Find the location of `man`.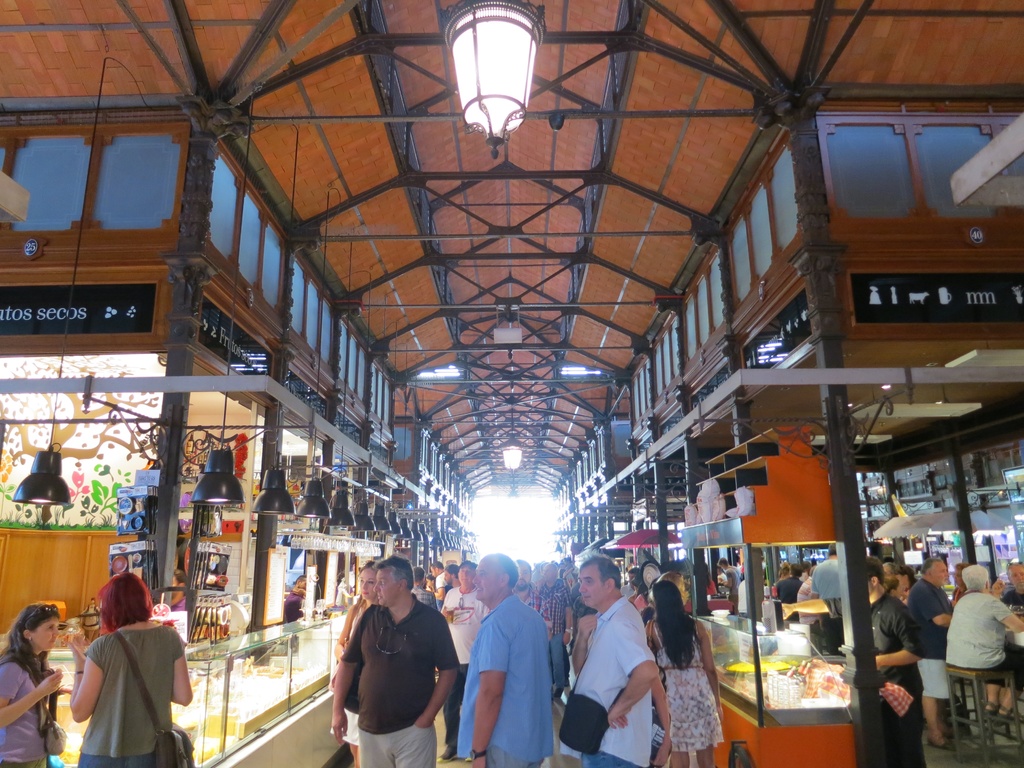
Location: 330:556:459:767.
